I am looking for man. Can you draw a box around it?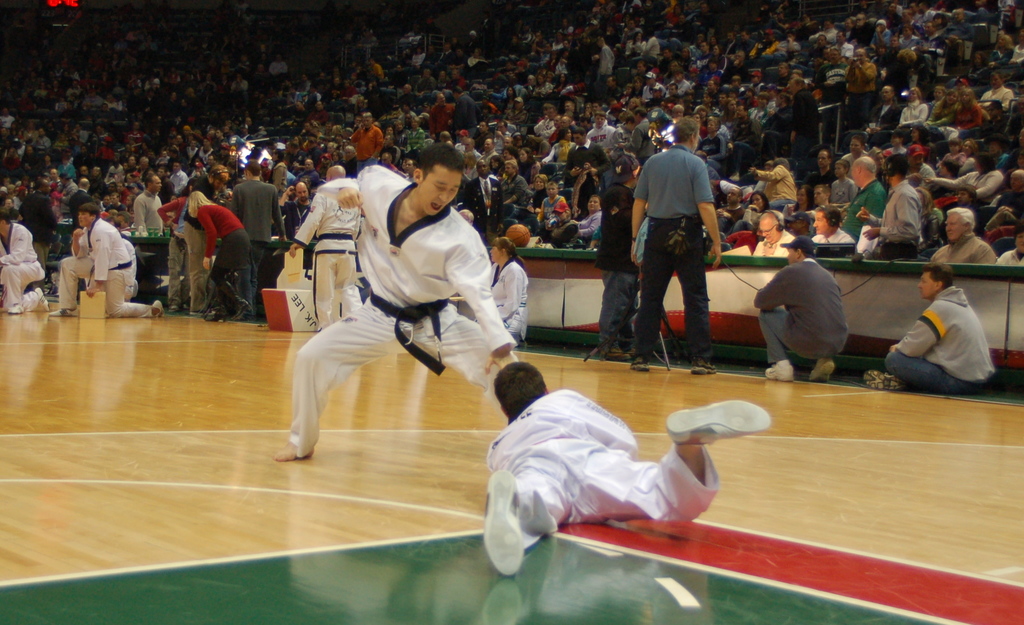
Sure, the bounding box is bbox=(132, 171, 164, 241).
